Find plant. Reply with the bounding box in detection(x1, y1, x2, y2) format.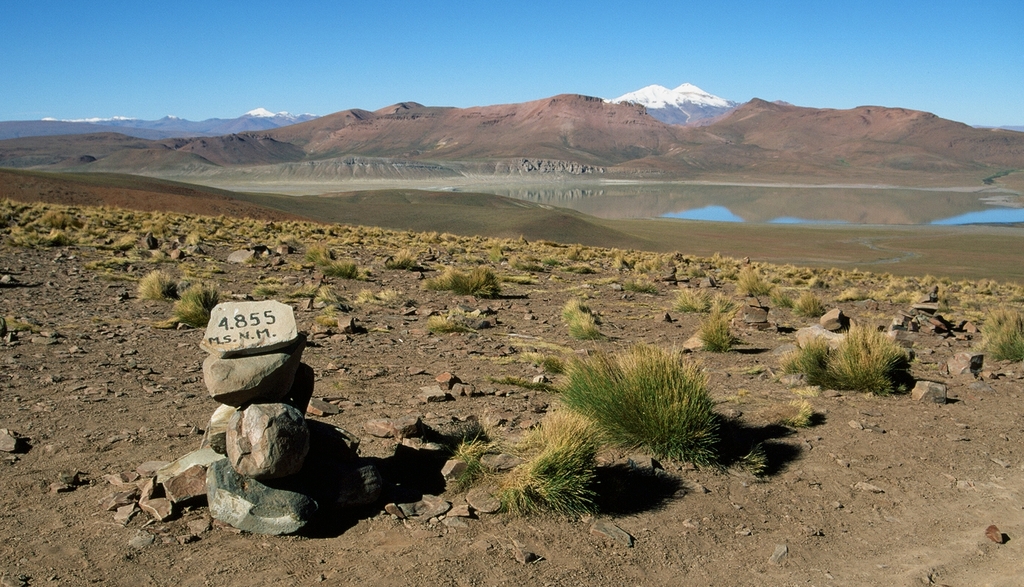
detection(740, 441, 774, 483).
